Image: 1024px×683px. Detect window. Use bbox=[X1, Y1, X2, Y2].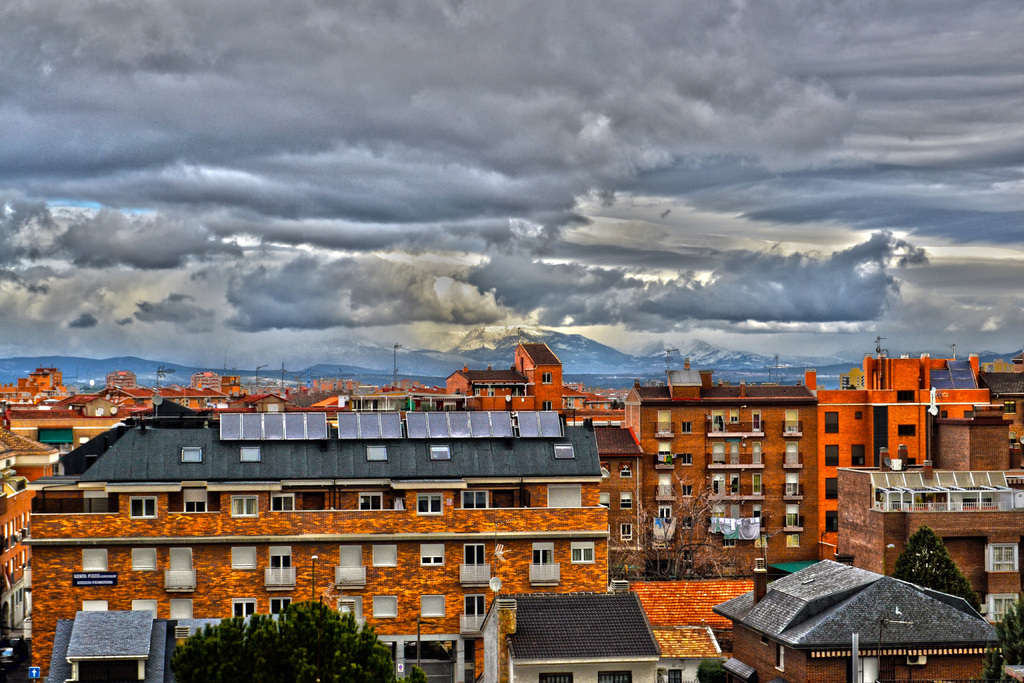
bbox=[667, 667, 685, 682].
